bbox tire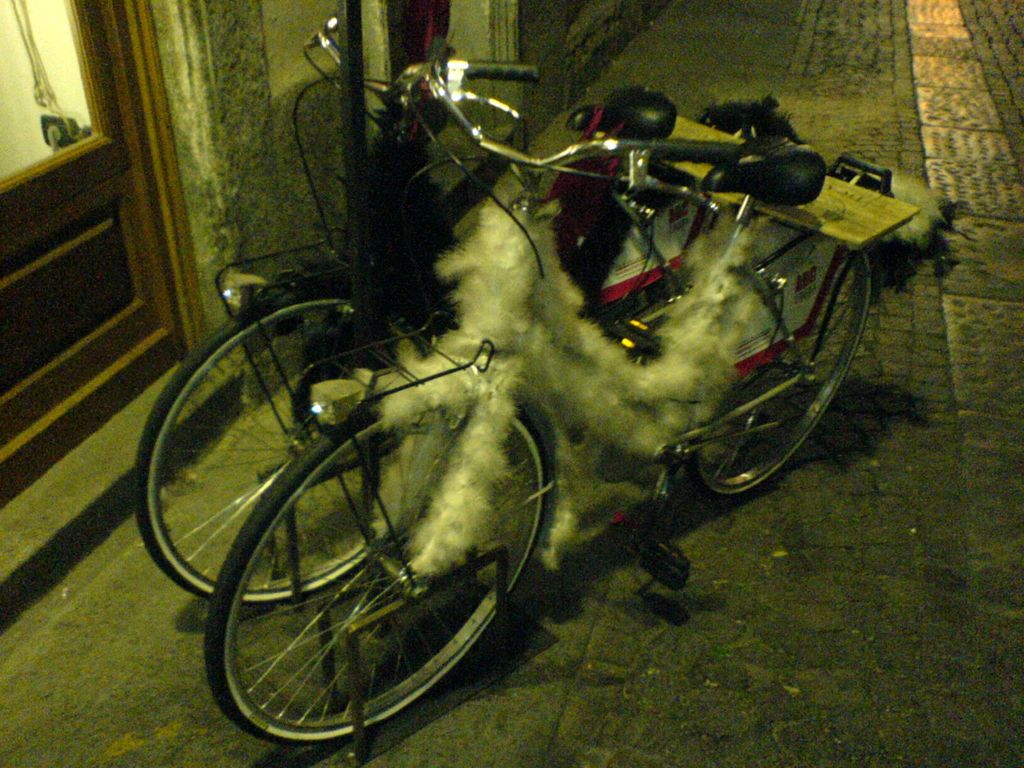
(692, 230, 873, 519)
